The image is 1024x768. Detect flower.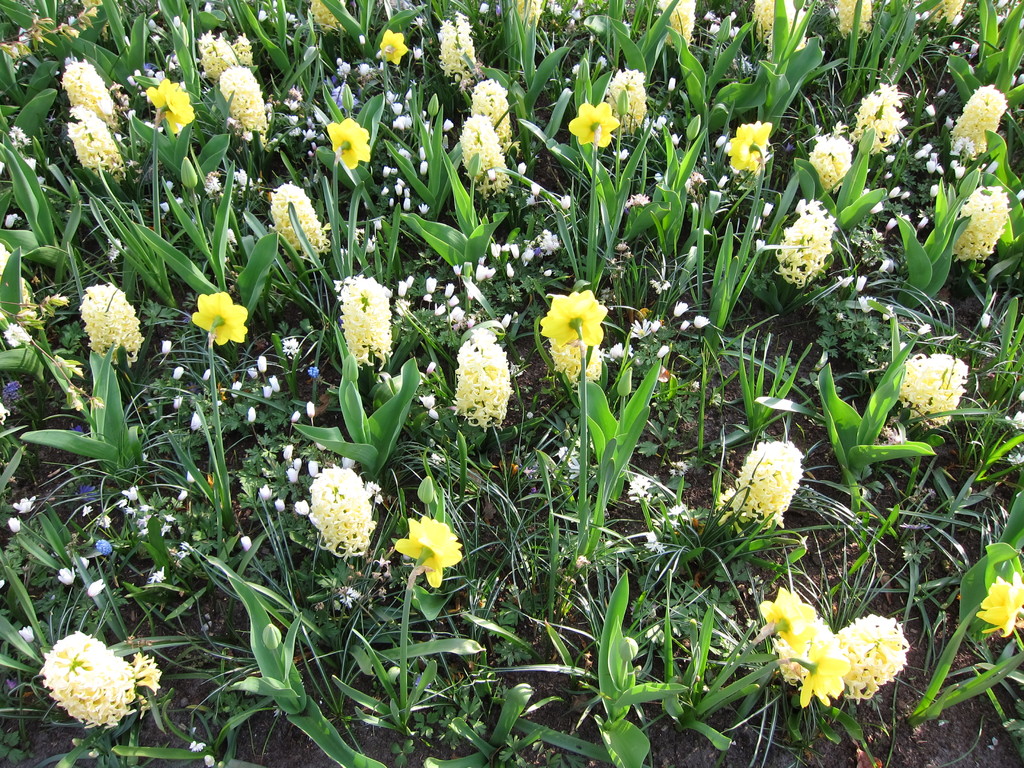
Detection: {"x1": 760, "y1": 586, "x2": 819, "y2": 653}.
